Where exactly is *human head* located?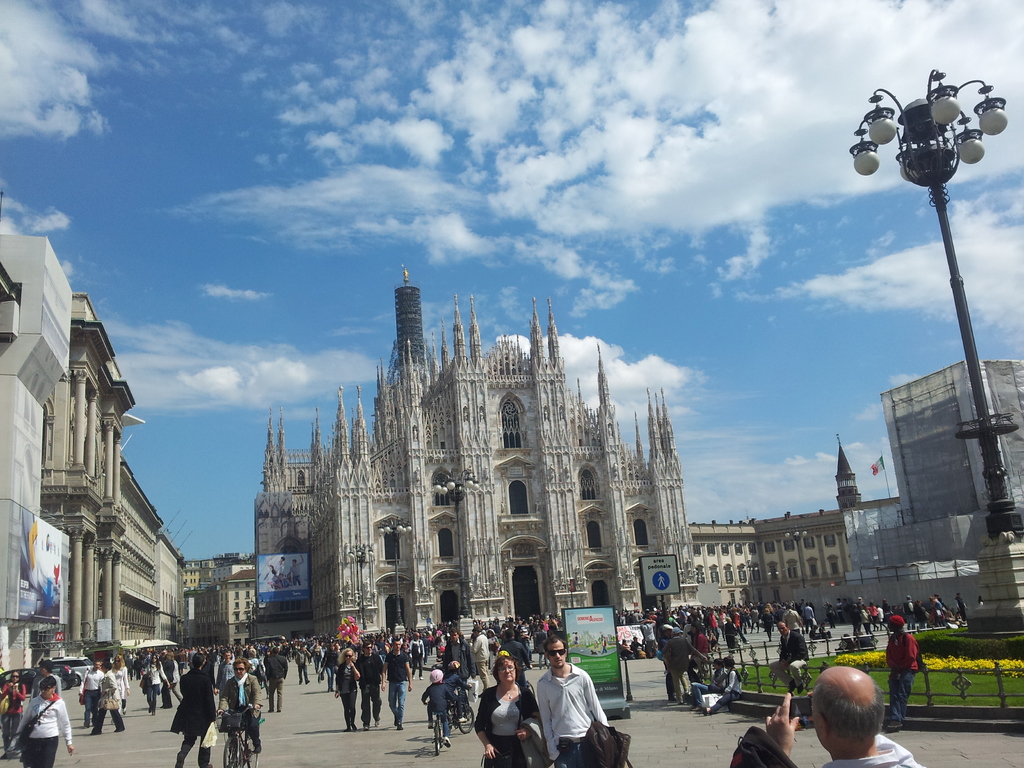
Its bounding box is bbox=[192, 653, 204, 669].
